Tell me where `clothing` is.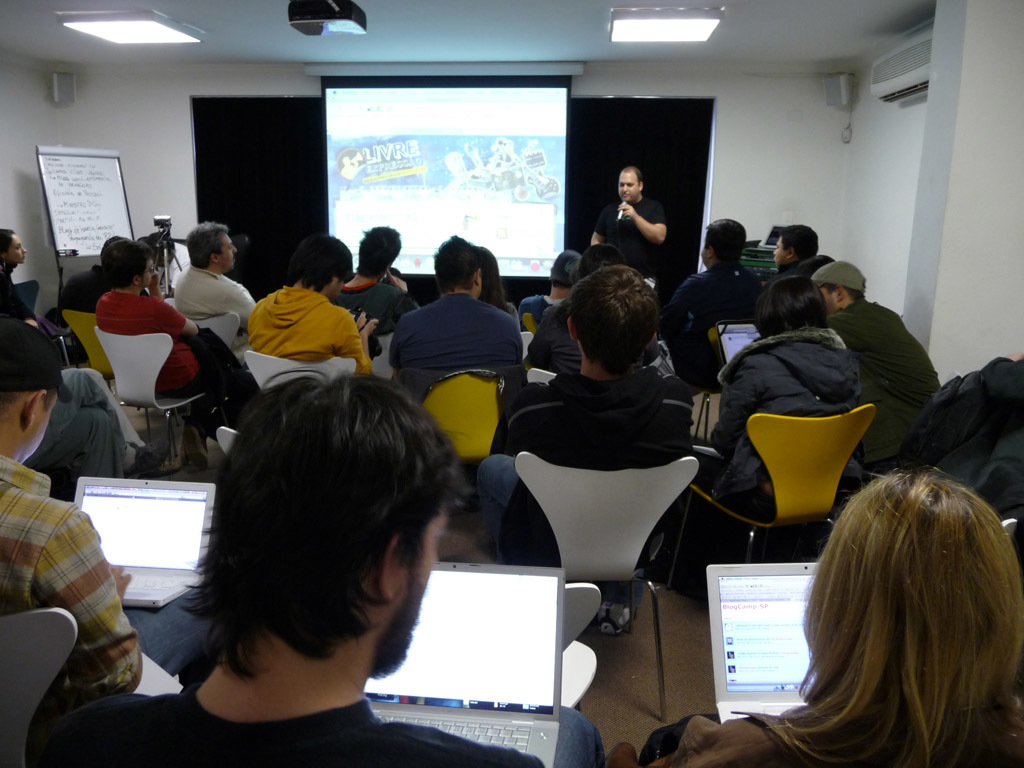
`clothing` is at box=[238, 275, 359, 373].
